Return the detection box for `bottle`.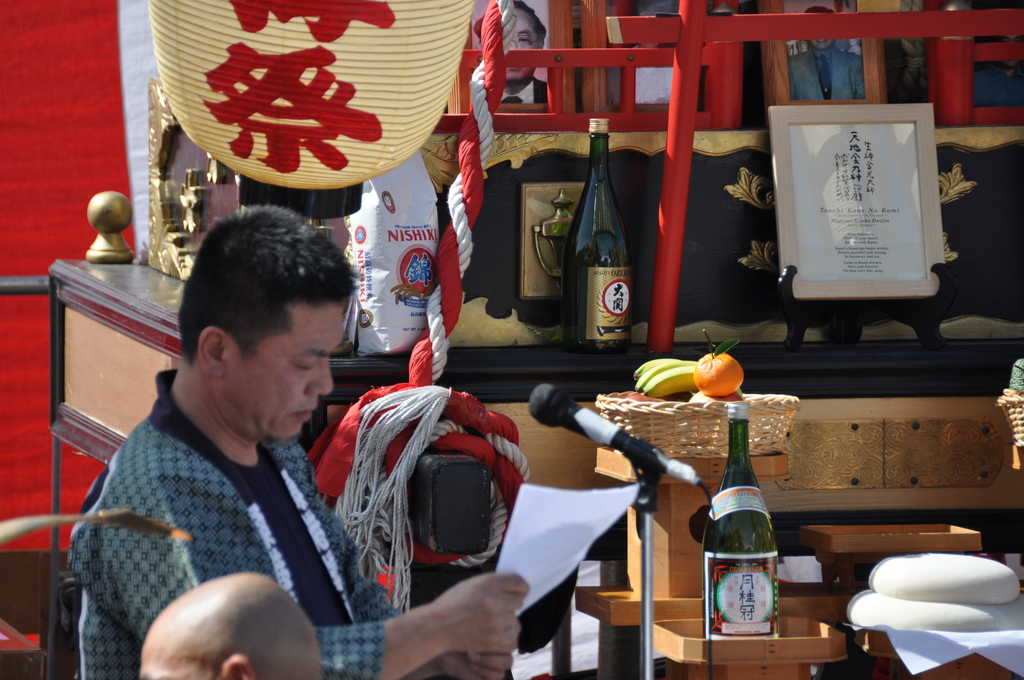
l=567, t=114, r=633, b=355.
